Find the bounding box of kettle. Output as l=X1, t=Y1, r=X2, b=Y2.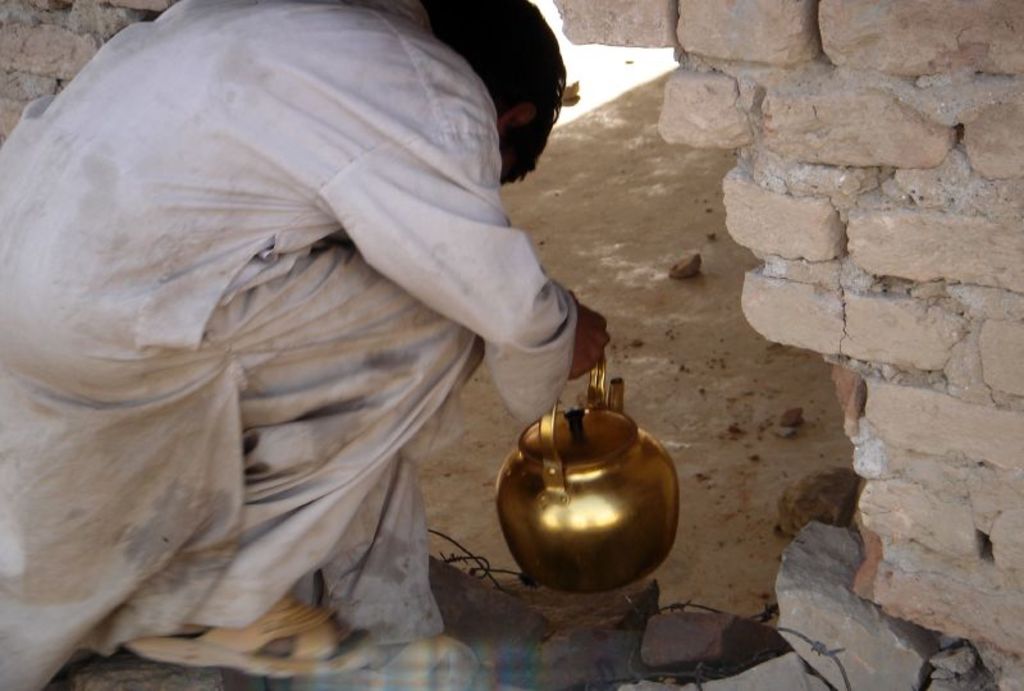
l=489, t=360, r=684, b=595.
